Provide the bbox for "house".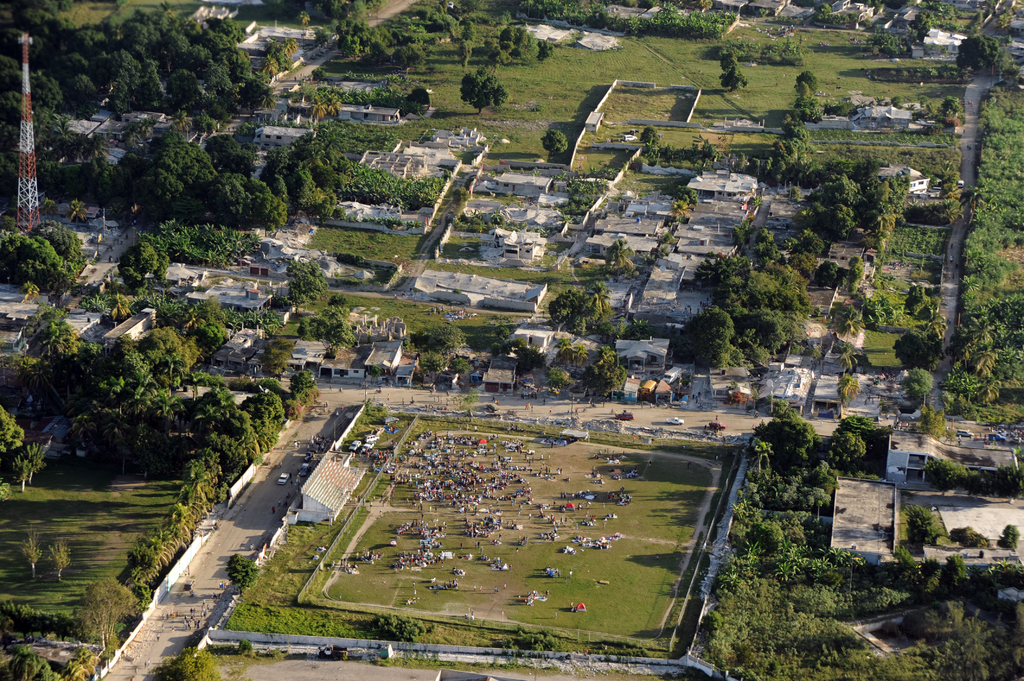
{"left": 614, "top": 339, "right": 676, "bottom": 378}.
